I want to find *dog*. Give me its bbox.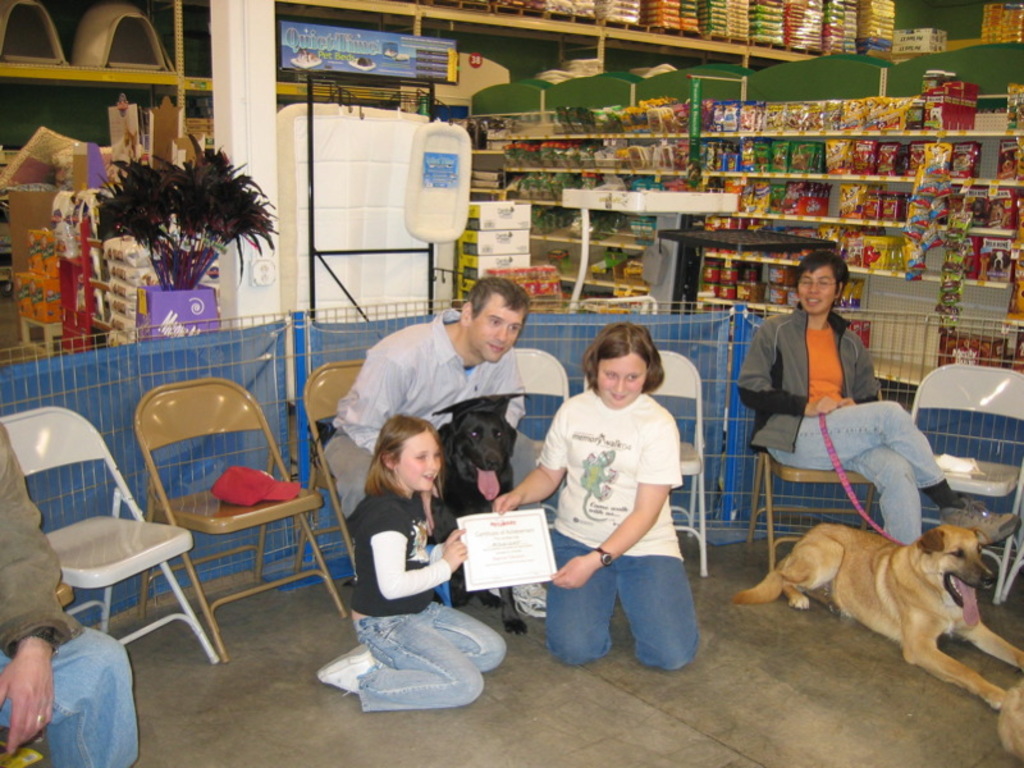
bbox(410, 388, 531, 636).
